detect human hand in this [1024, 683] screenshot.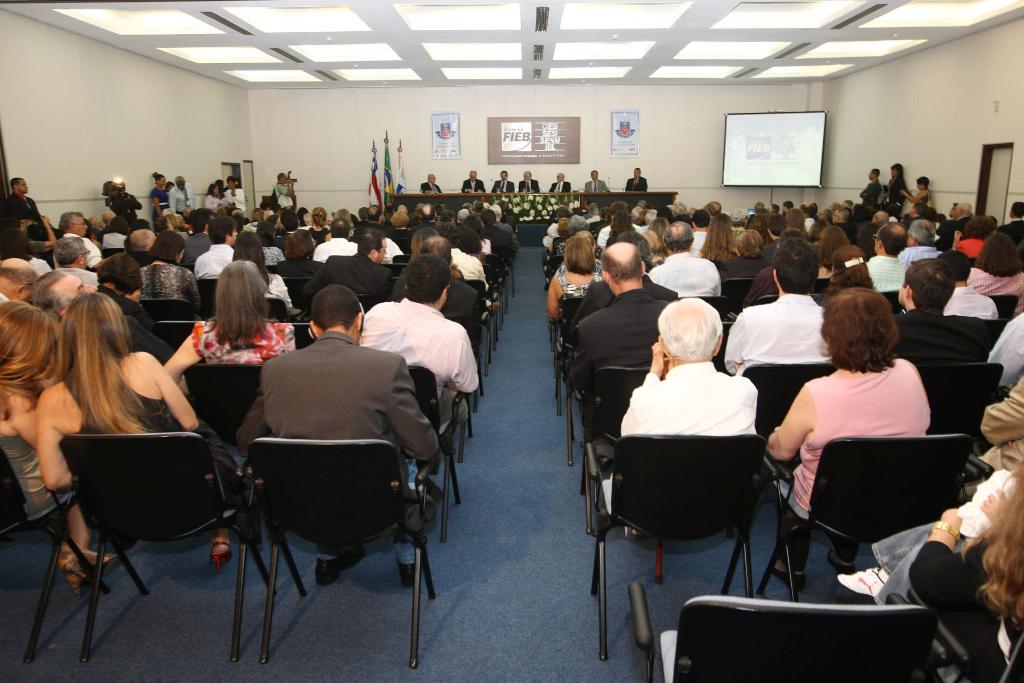
Detection: Rect(230, 186, 236, 195).
